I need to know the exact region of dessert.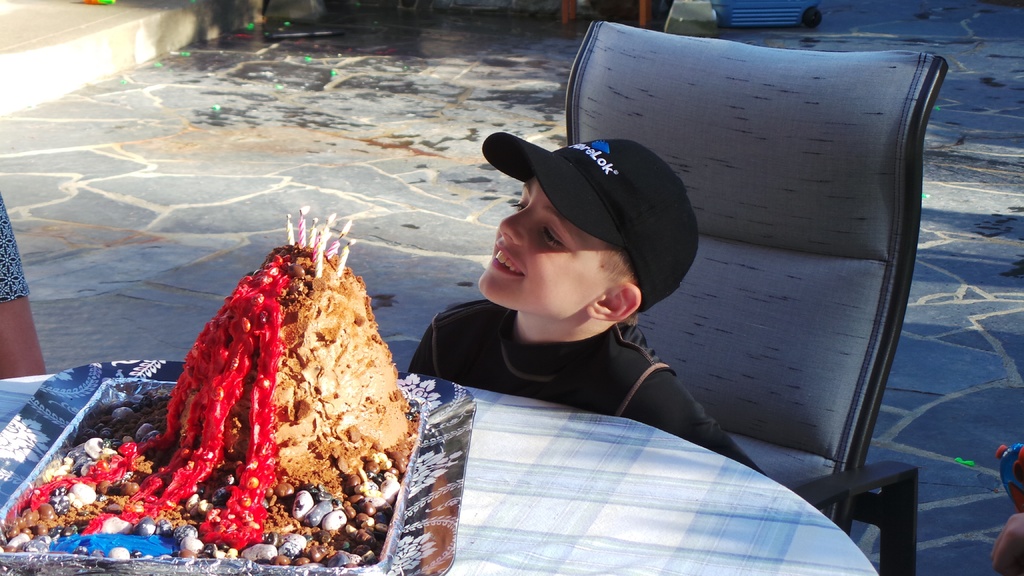
Region: [x1=0, y1=243, x2=416, y2=572].
